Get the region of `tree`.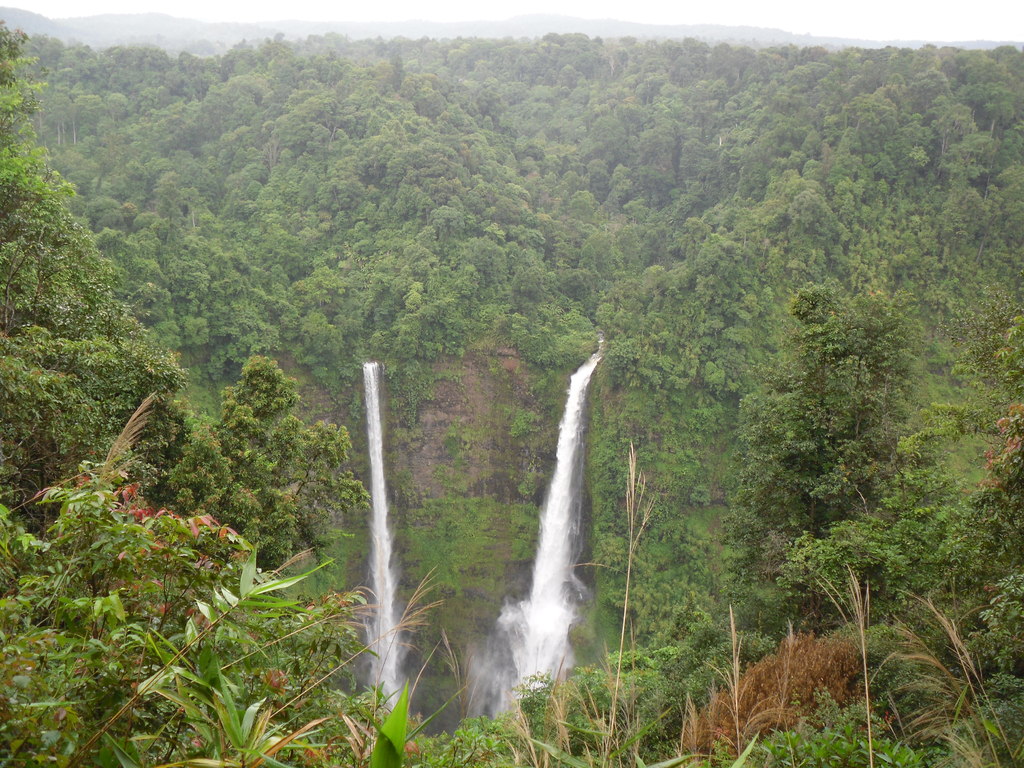
(202,349,367,553).
